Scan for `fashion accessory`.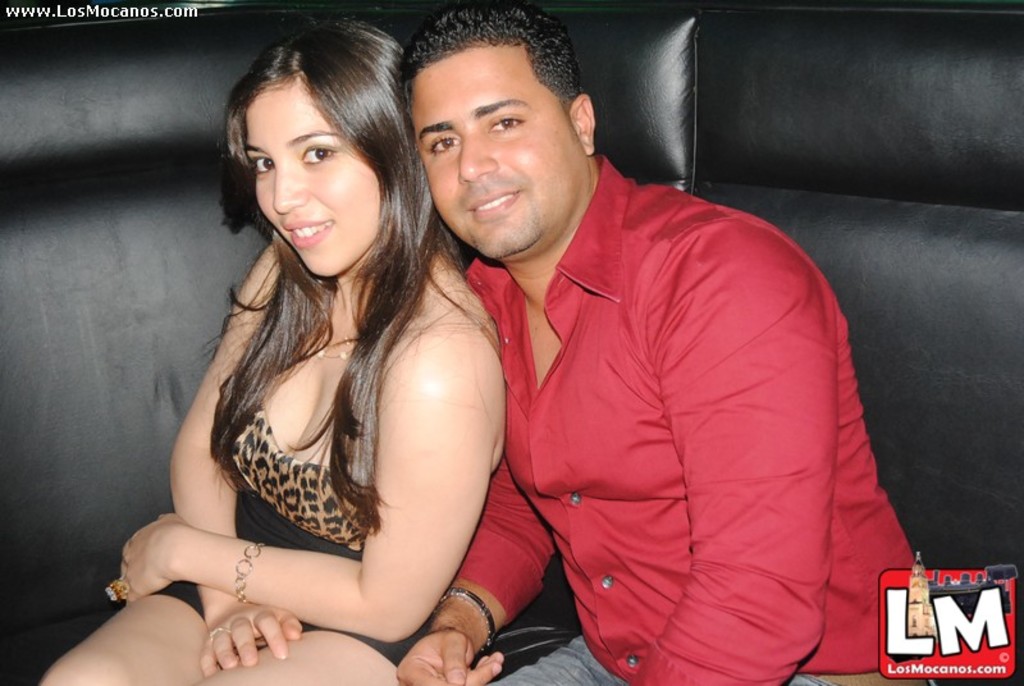
Scan result: bbox=(233, 543, 266, 604).
